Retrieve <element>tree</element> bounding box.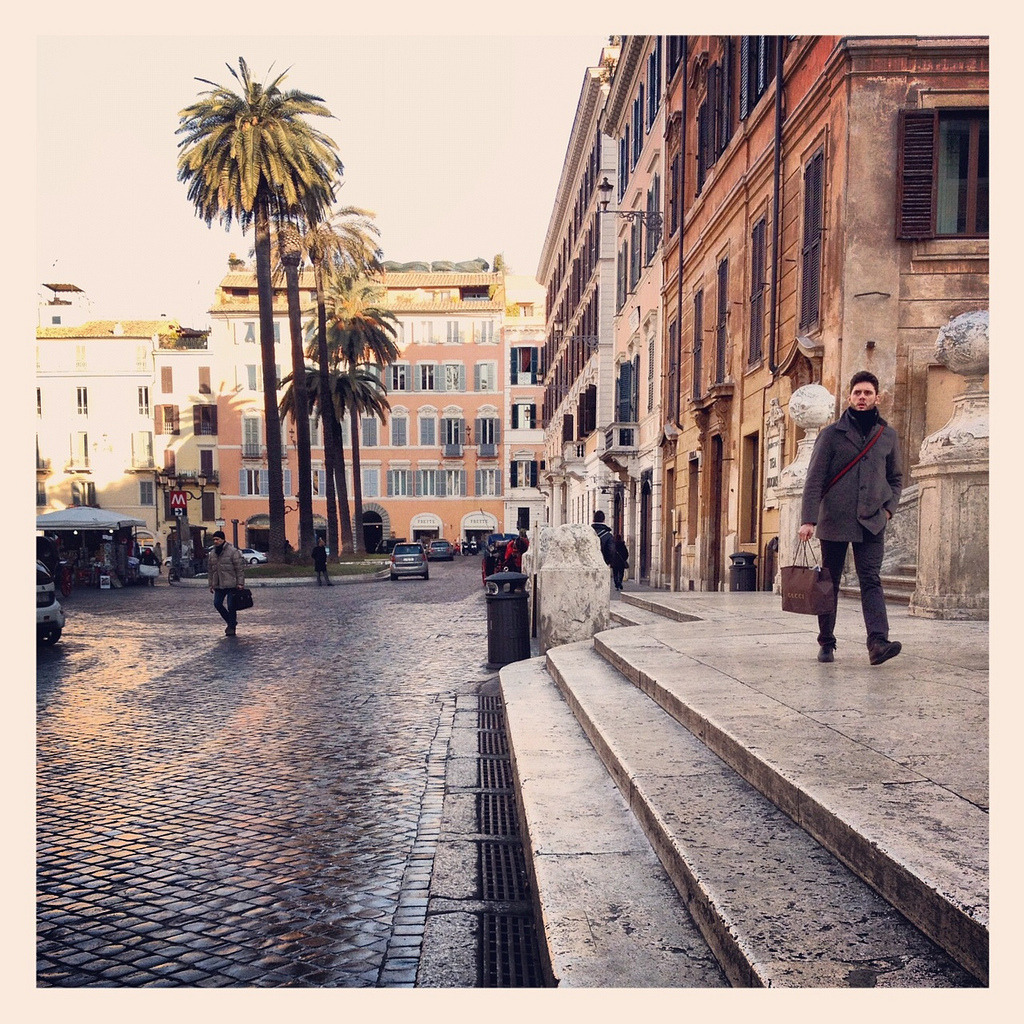
Bounding box: select_region(288, 263, 400, 563).
